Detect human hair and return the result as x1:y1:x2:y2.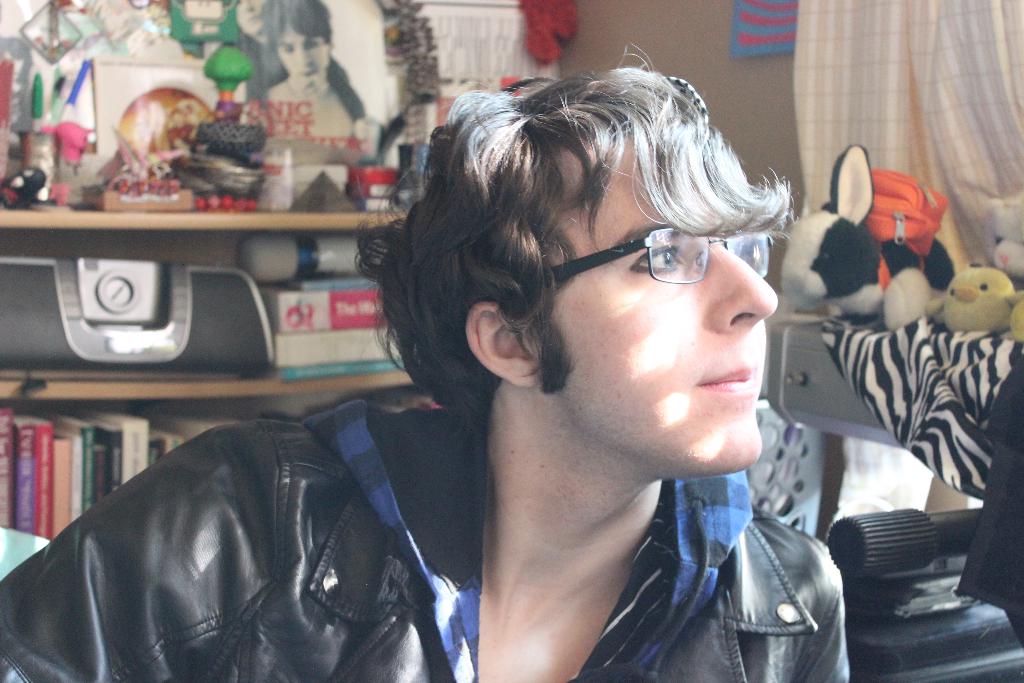
435:64:798:369.
